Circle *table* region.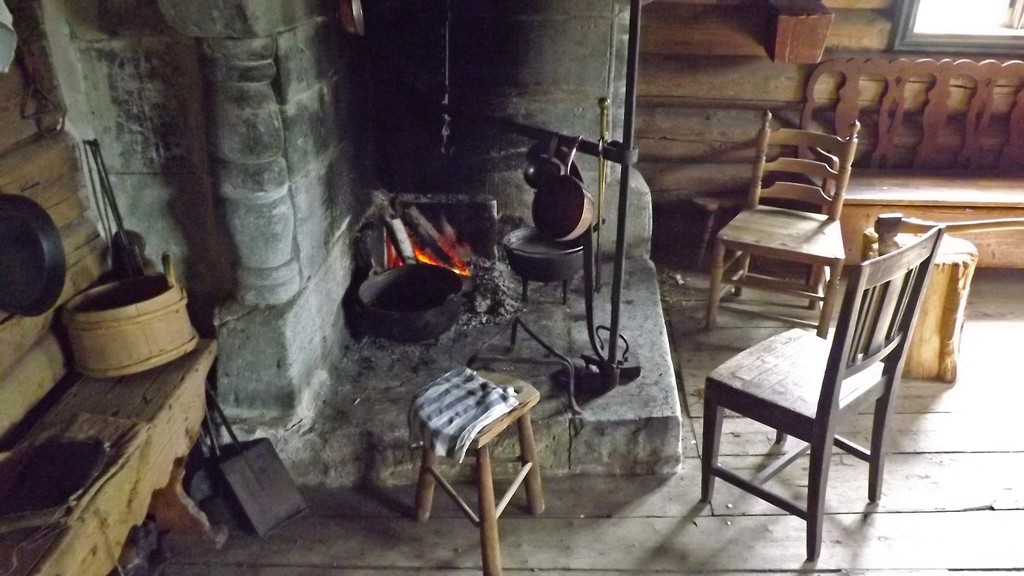
Region: (x1=0, y1=346, x2=215, y2=575).
